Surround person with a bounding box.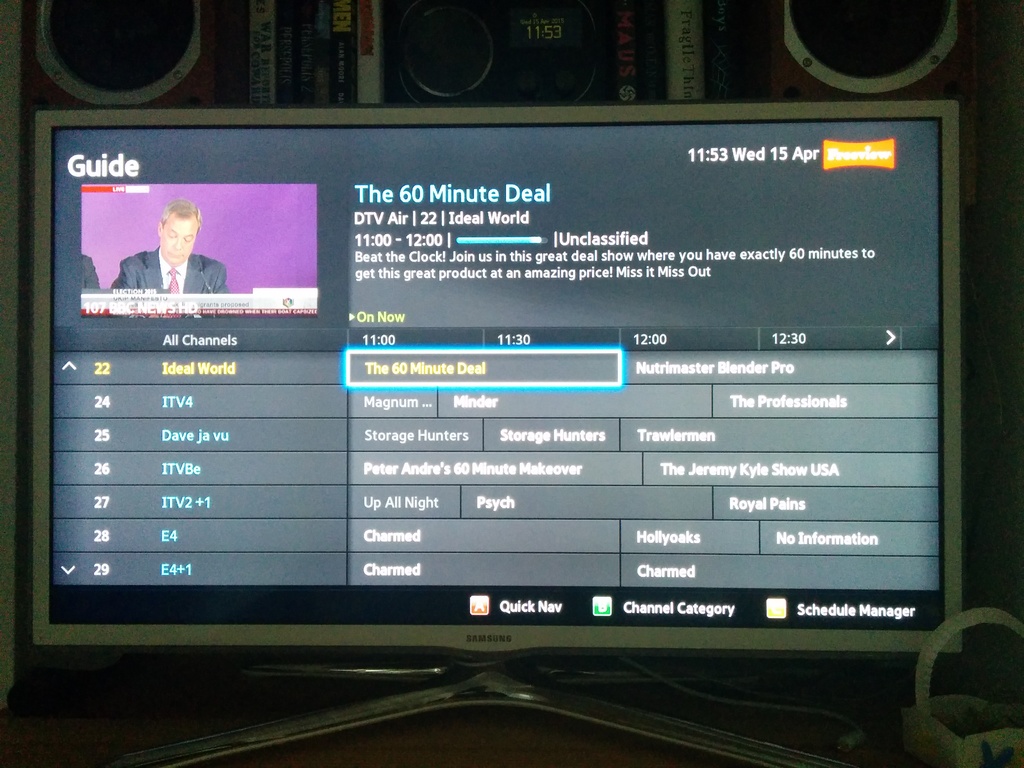
<box>80,257,101,286</box>.
